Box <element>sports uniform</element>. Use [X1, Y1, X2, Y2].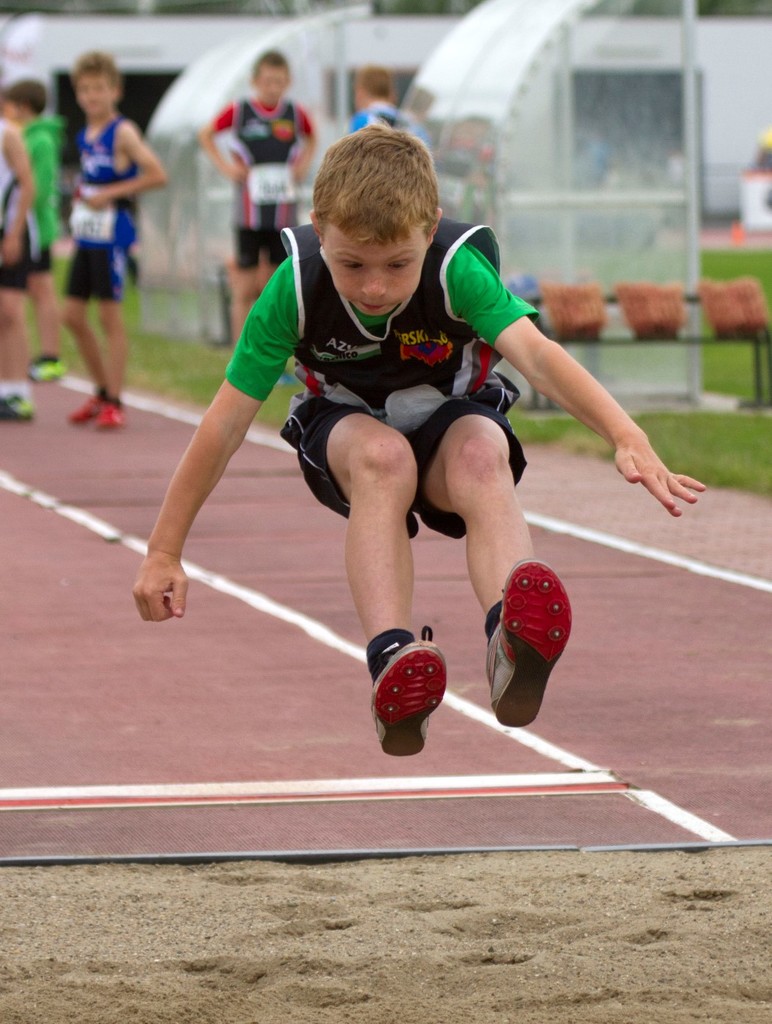
[65, 111, 146, 426].
